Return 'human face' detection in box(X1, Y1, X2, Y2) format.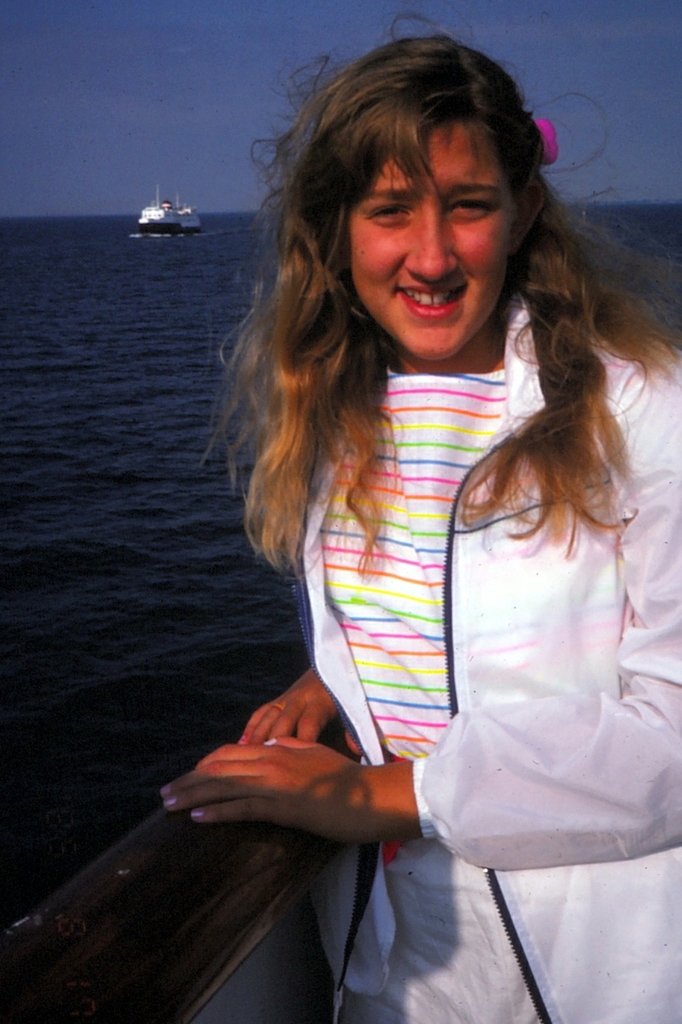
box(349, 120, 519, 361).
